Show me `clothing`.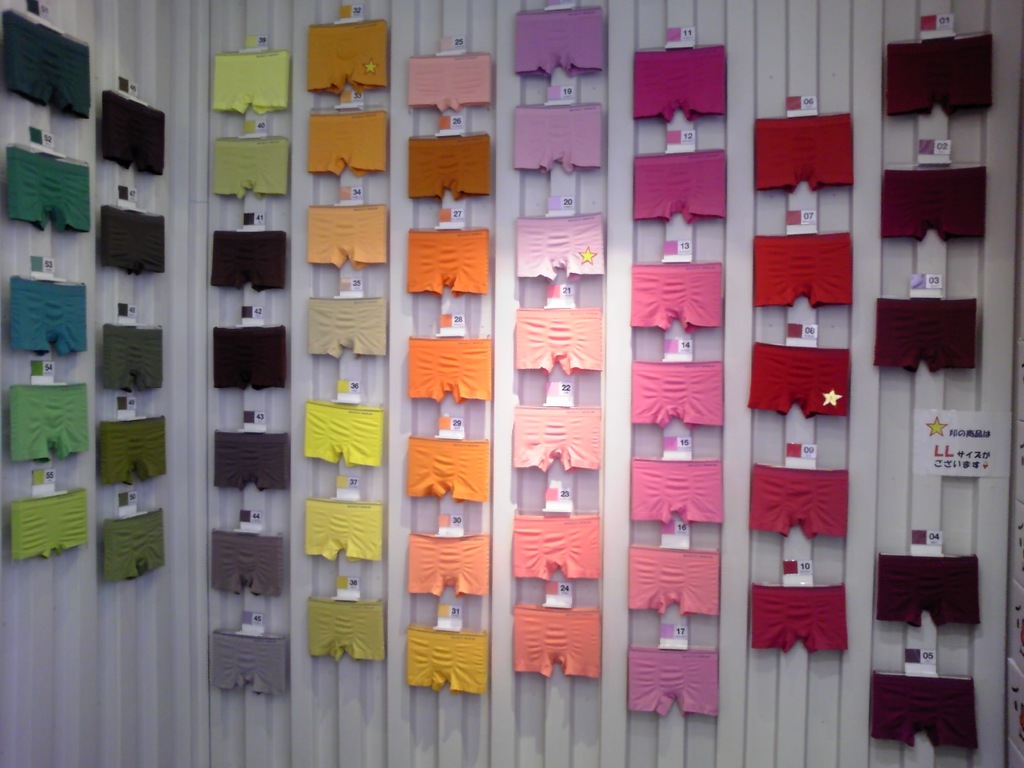
`clothing` is here: Rect(106, 506, 163, 586).
